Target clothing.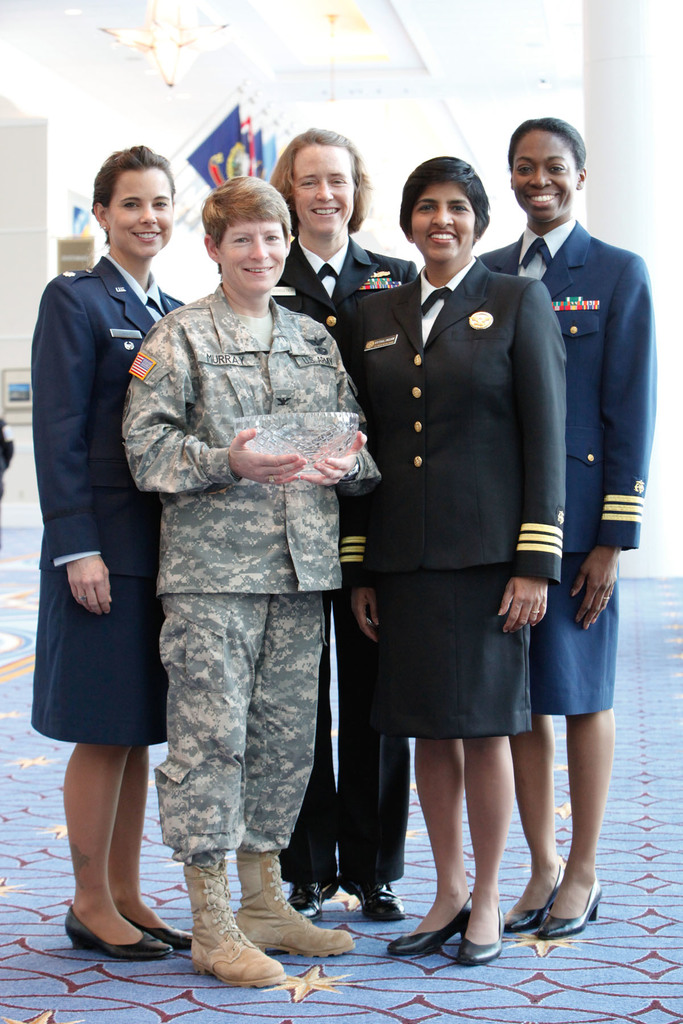
Target region: 122, 286, 381, 872.
